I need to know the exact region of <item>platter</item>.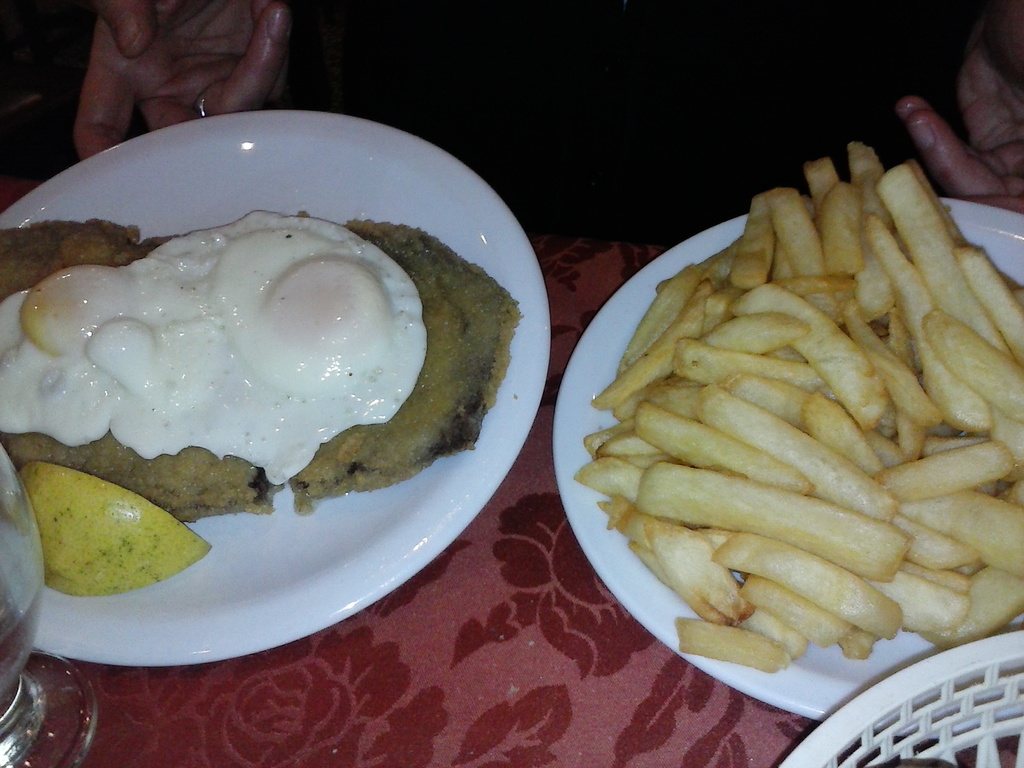
Region: pyautogui.locateOnScreen(0, 106, 555, 673).
